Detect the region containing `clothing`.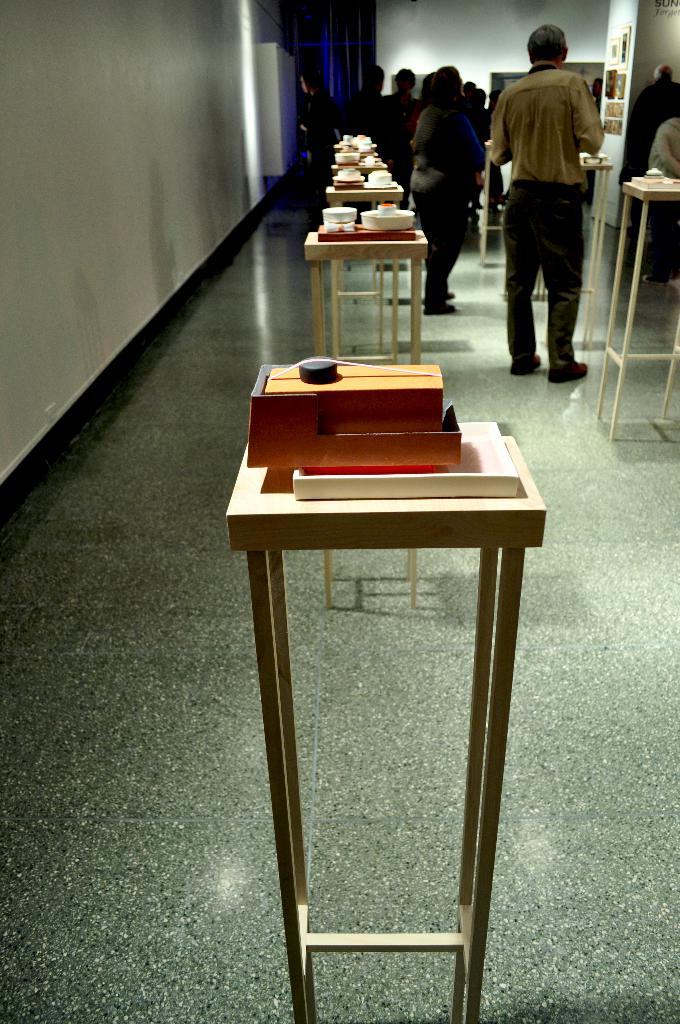
<region>651, 121, 679, 284</region>.
